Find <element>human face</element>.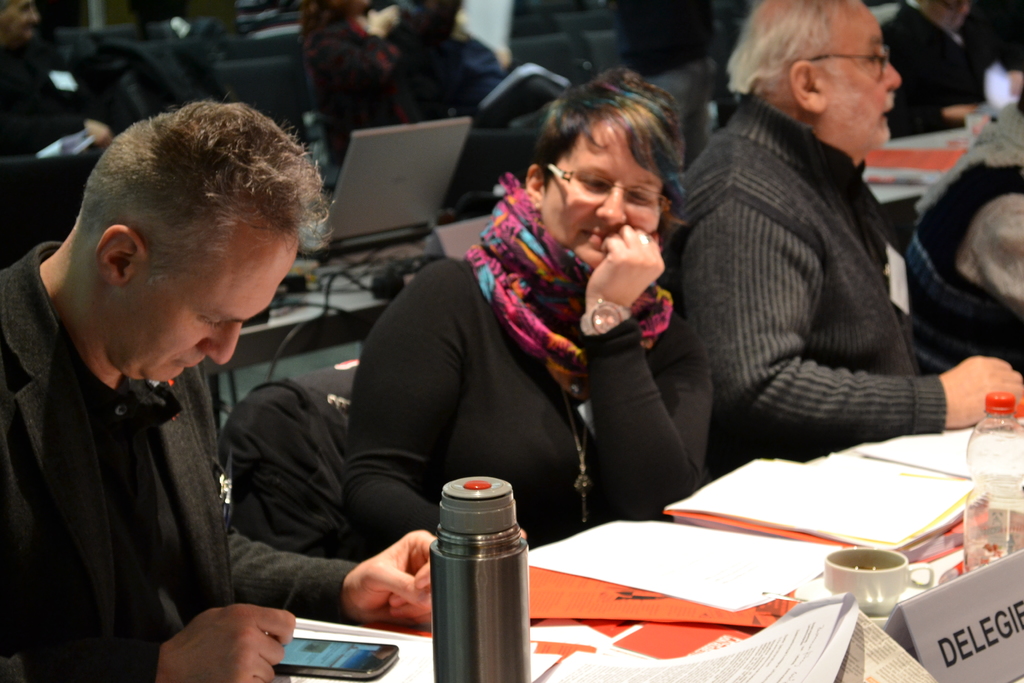
827,4,899,149.
